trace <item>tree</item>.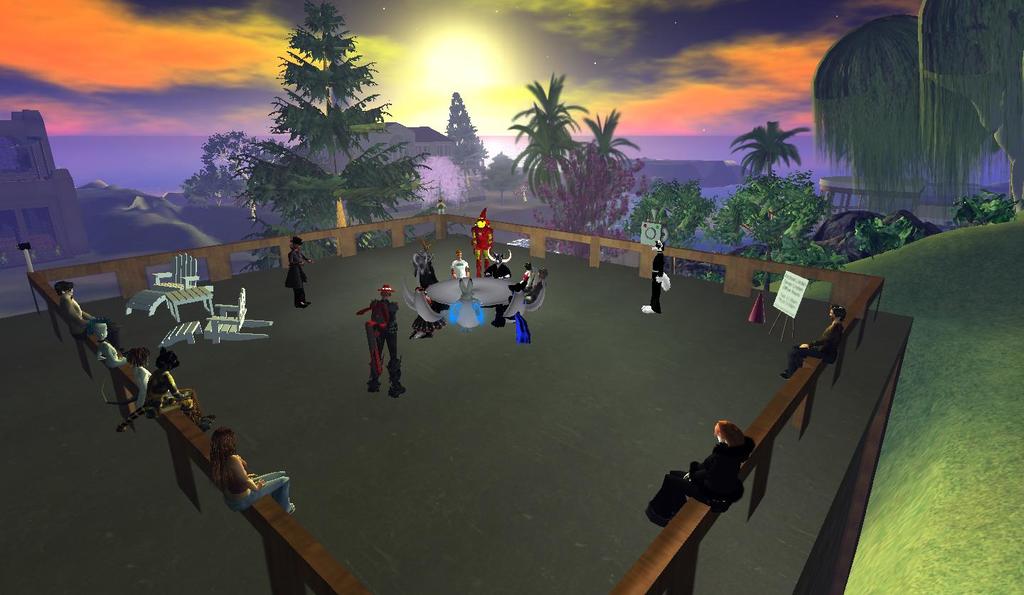
Traced to <box>225,0,447,238</box>.
